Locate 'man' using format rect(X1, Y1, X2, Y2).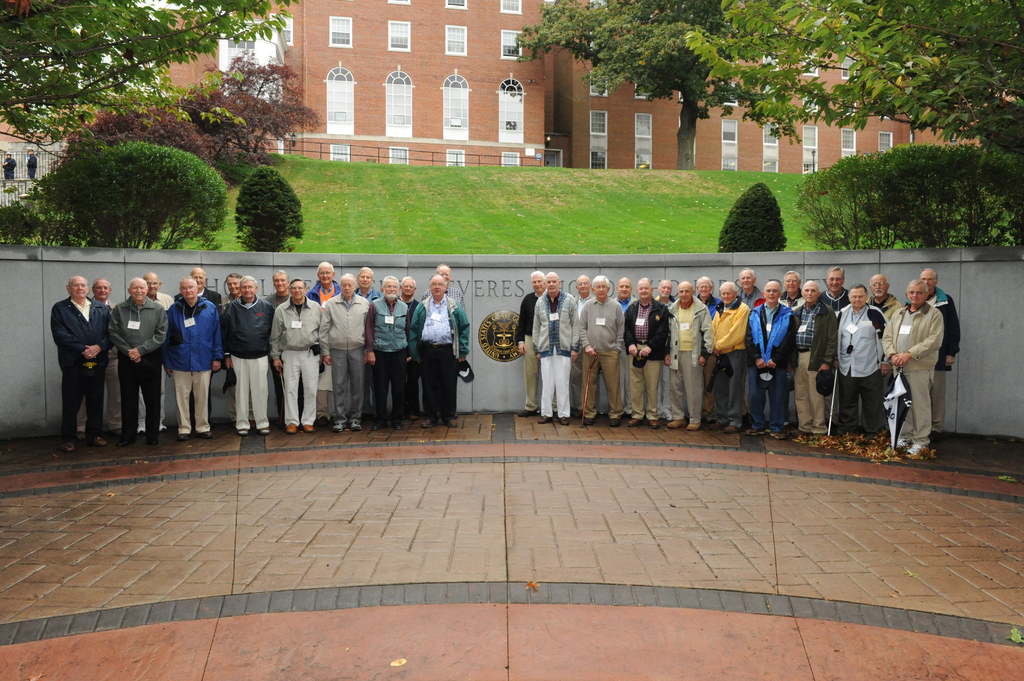
rect(669, 282, 715, 429).
